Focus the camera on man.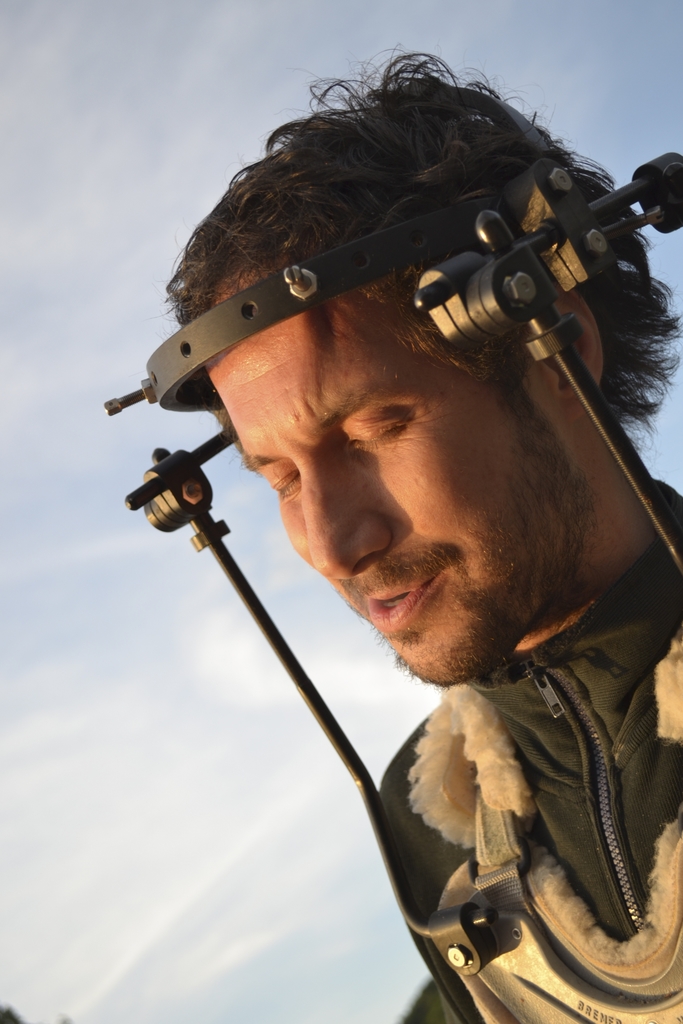
Focus region: 126 68 682 1023.
